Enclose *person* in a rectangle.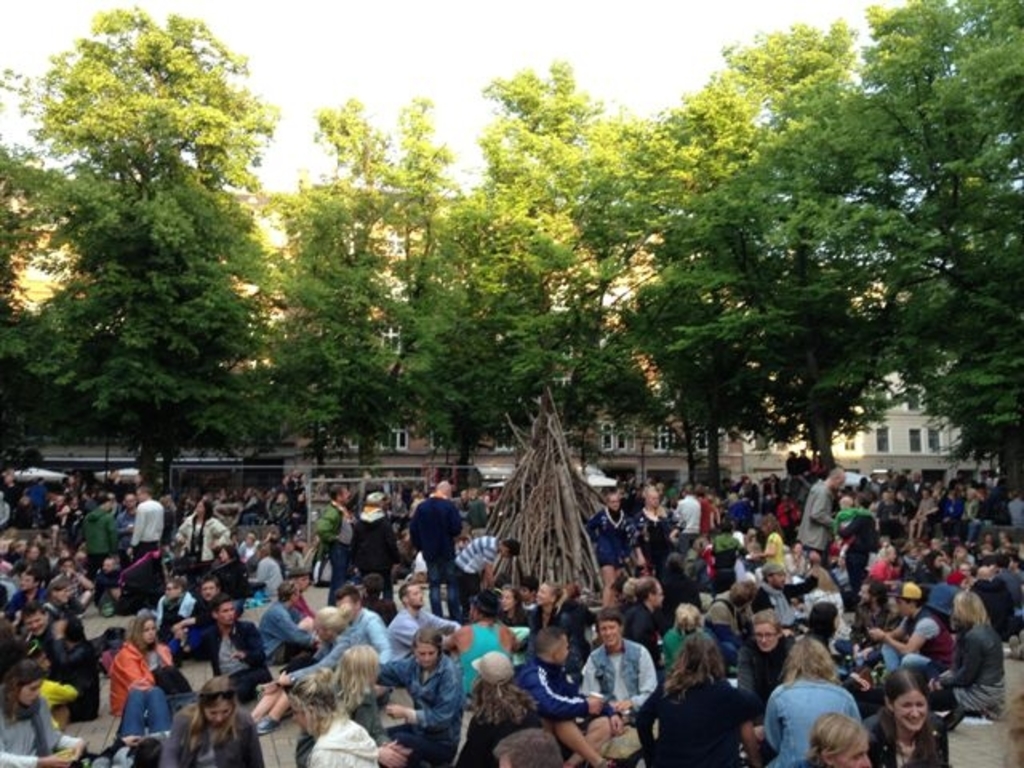
rect(158, 670, 269, 766).
